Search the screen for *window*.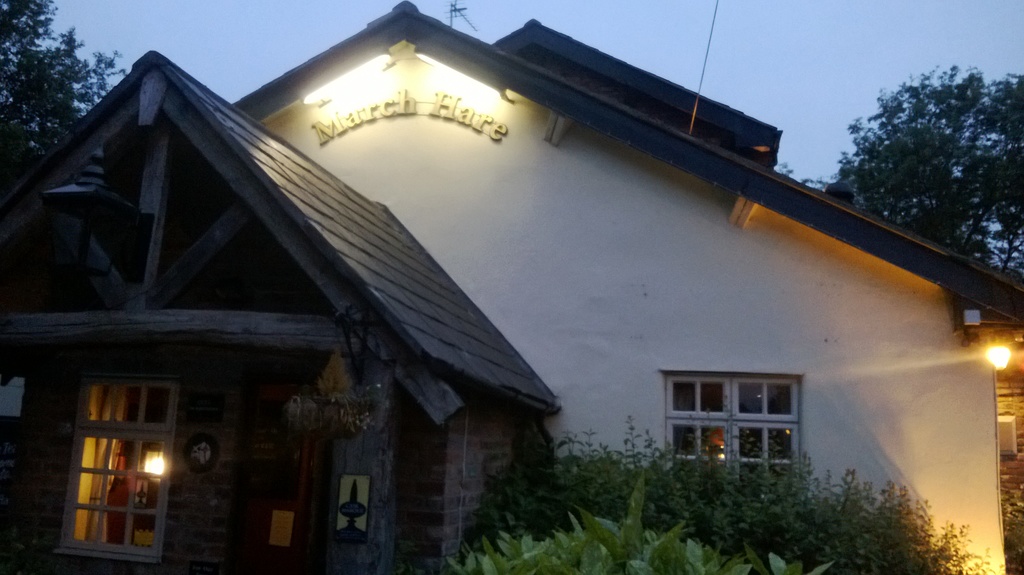
Found at 60/381/180/557.
